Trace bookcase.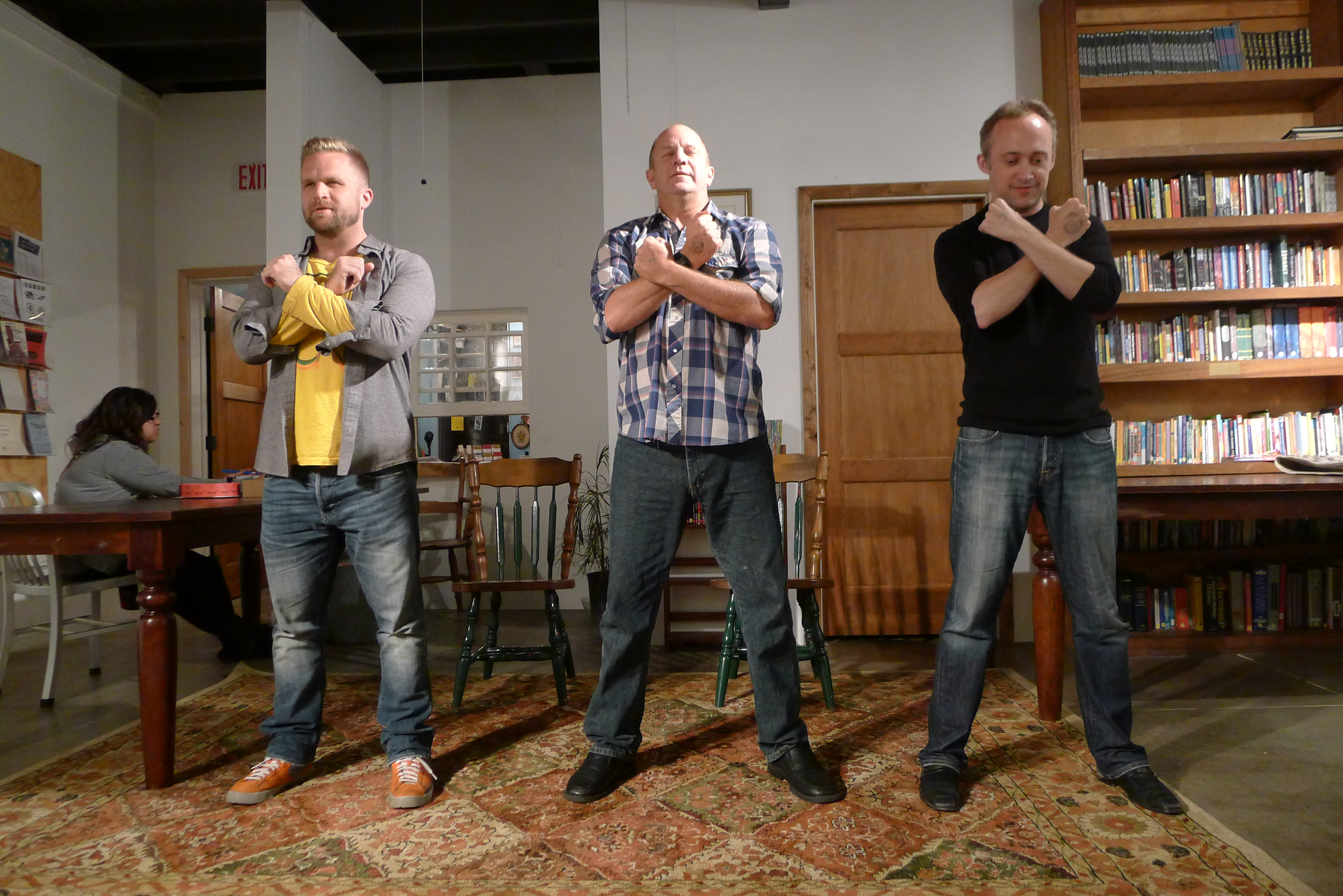
Traced to (x1=370, y1=0, x2=477, y2=166).
